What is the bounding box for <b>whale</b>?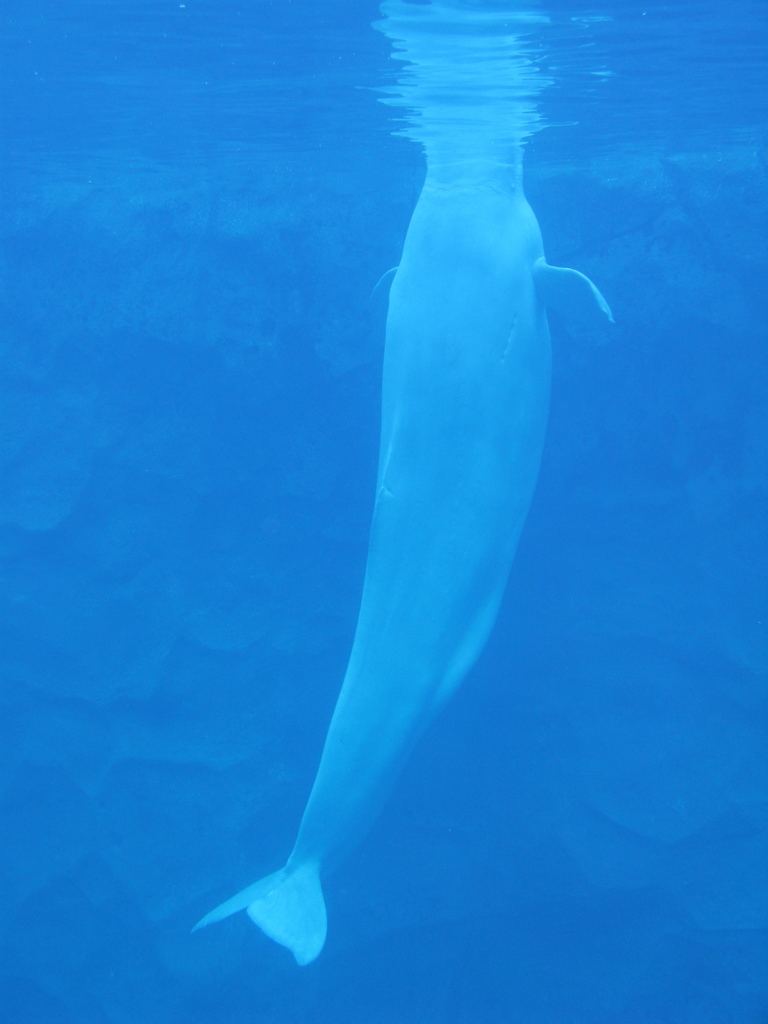
{"x1": 175, "y1": 121, "x2": 614, "y2": 975}.
